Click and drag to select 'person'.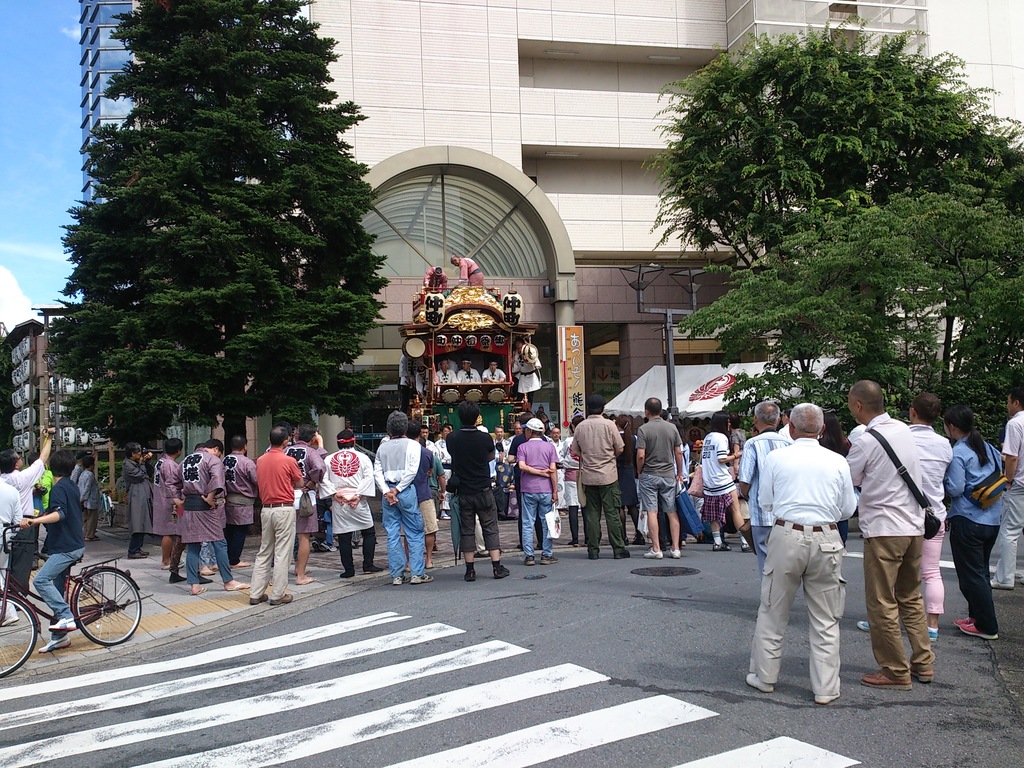
Selection: crop(942, 403, 997, 640).
